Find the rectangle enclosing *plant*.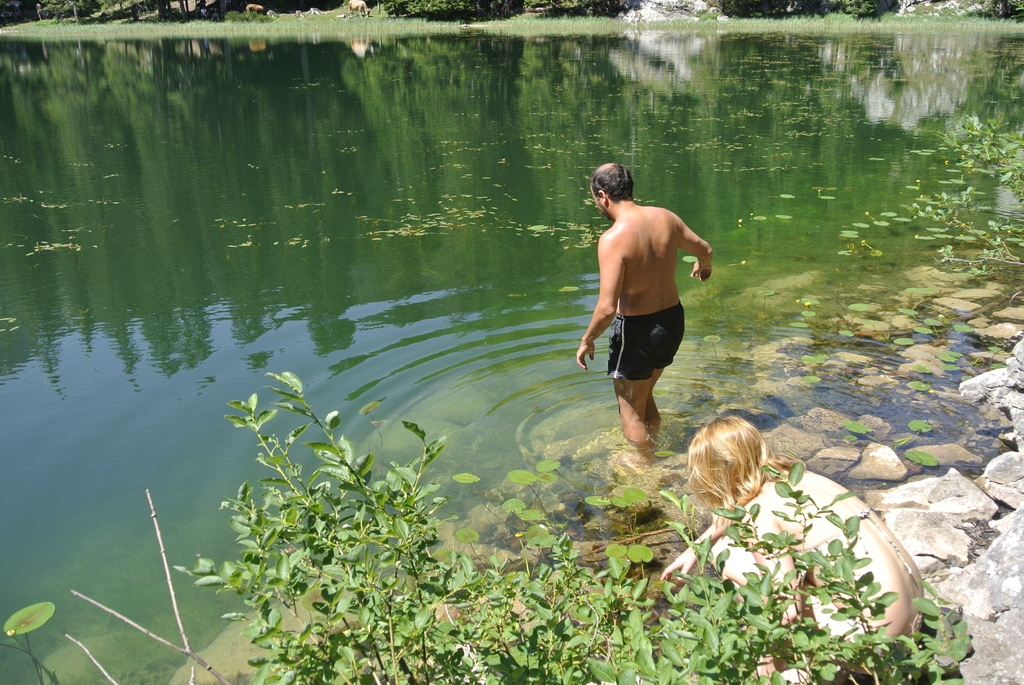
pyautogui.locateOnScreen(905, 363, 930, 393).
